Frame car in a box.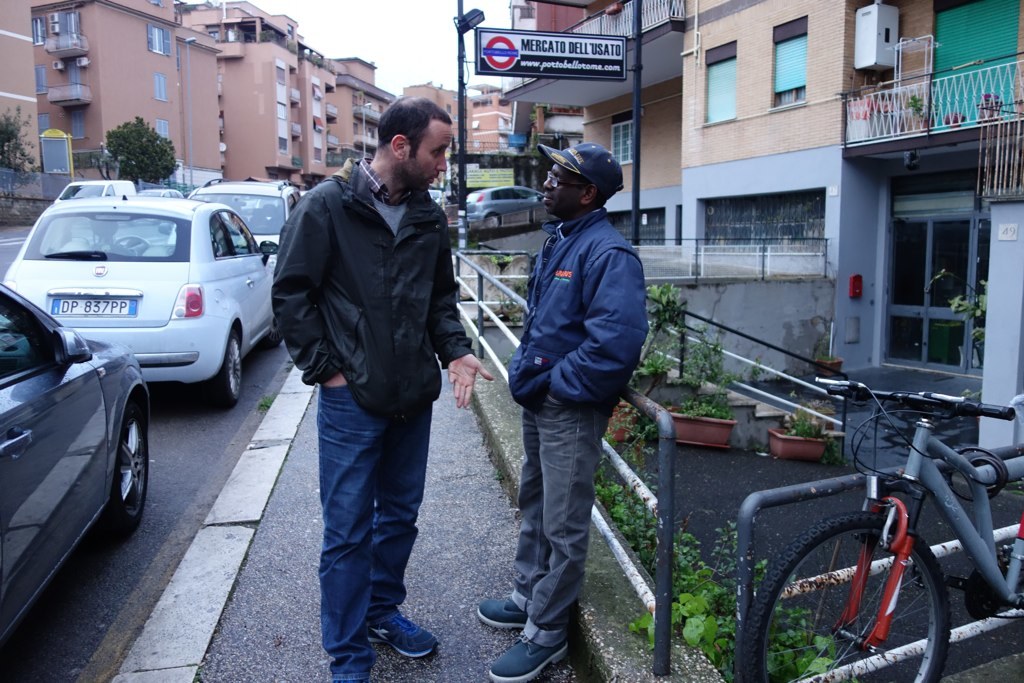
<region>0, 284, 145, 650</region>.
